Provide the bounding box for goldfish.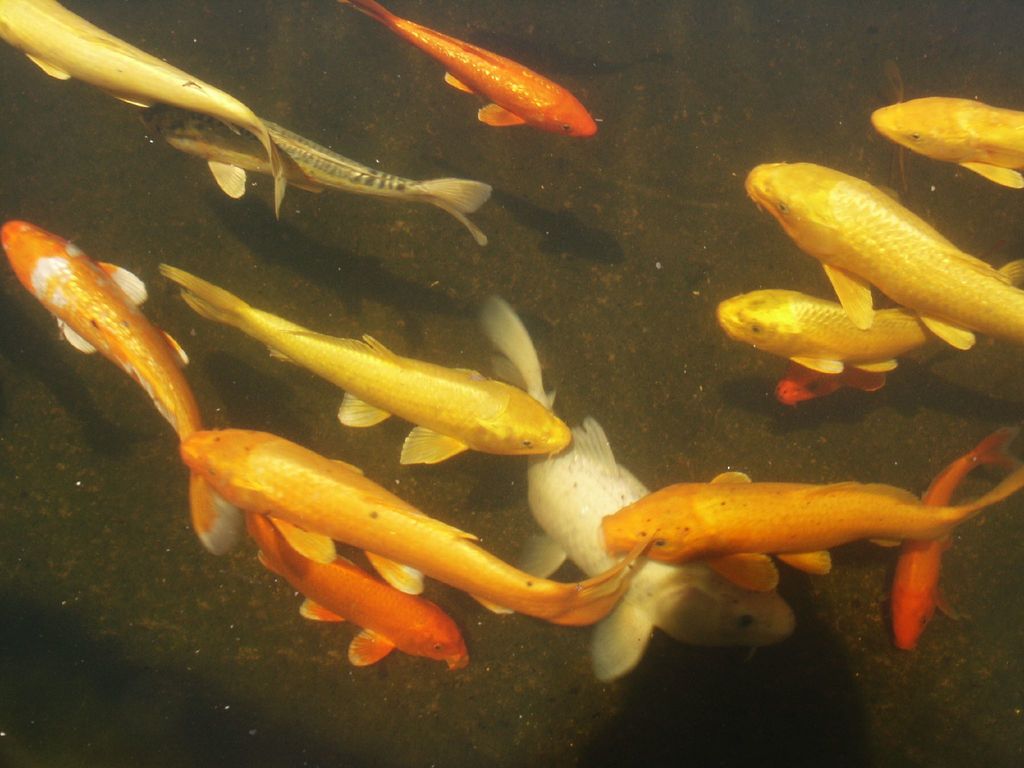
x1=138, y1=105, x2=494, y2=249.
